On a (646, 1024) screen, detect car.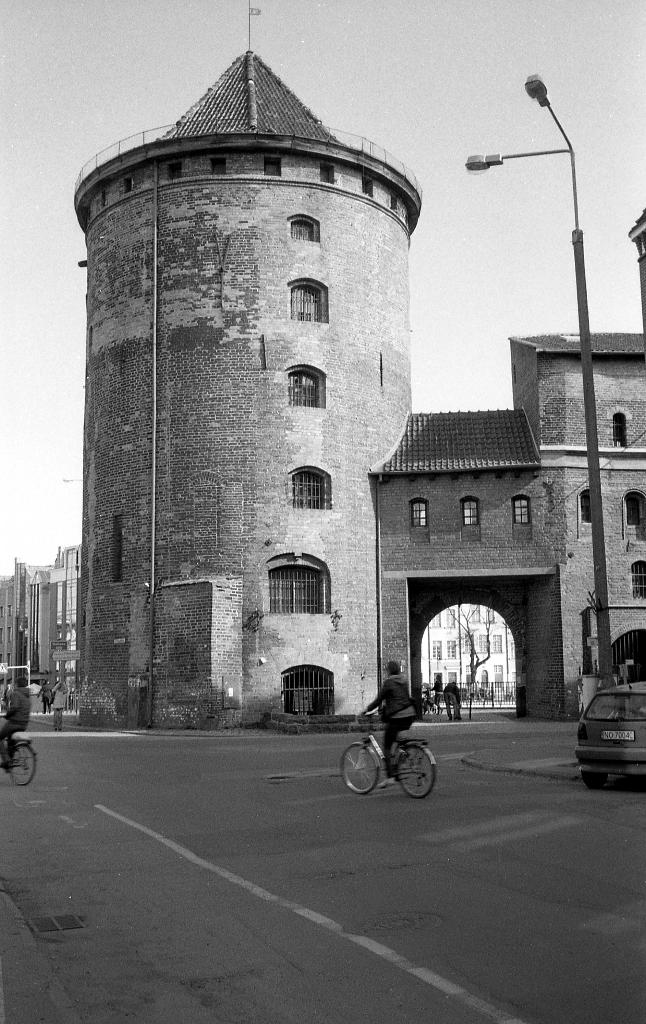
select_region(575, 693, 645, 794).
